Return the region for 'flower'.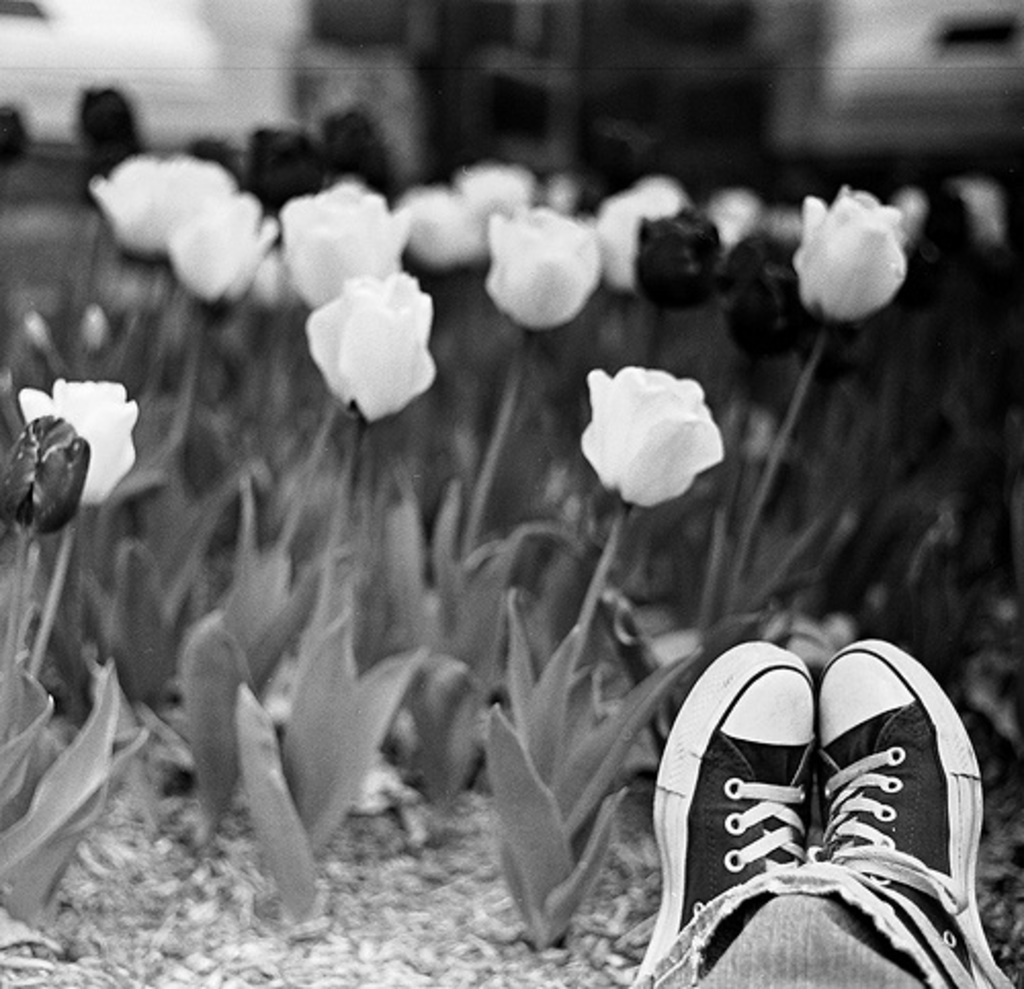
(x1=20, y1=367, x2=135, y2=508).
